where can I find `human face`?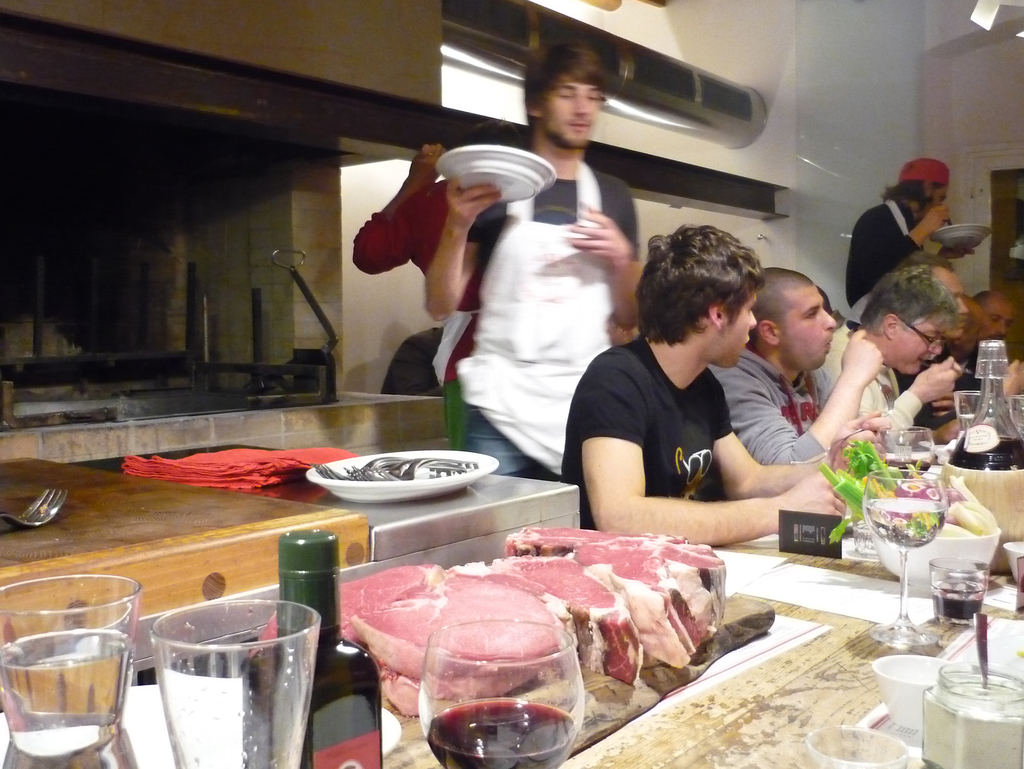
You can find it at 725/290/761/371.
